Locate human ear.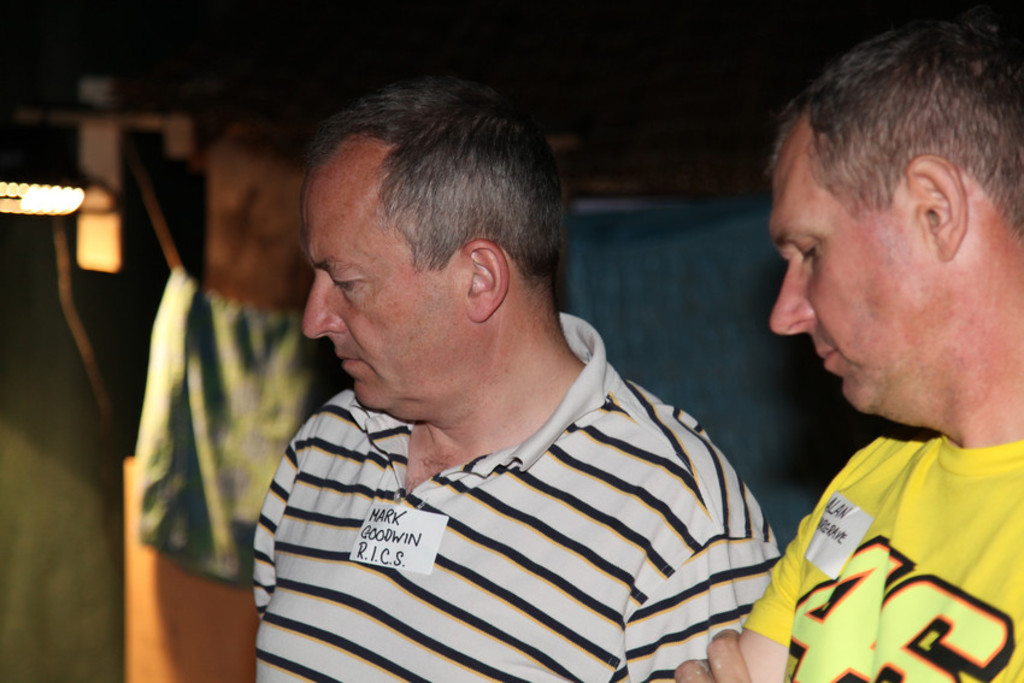
Bounding box: {"x1": 459, "y1": 234, "x2": 508, "y2": 328}.
